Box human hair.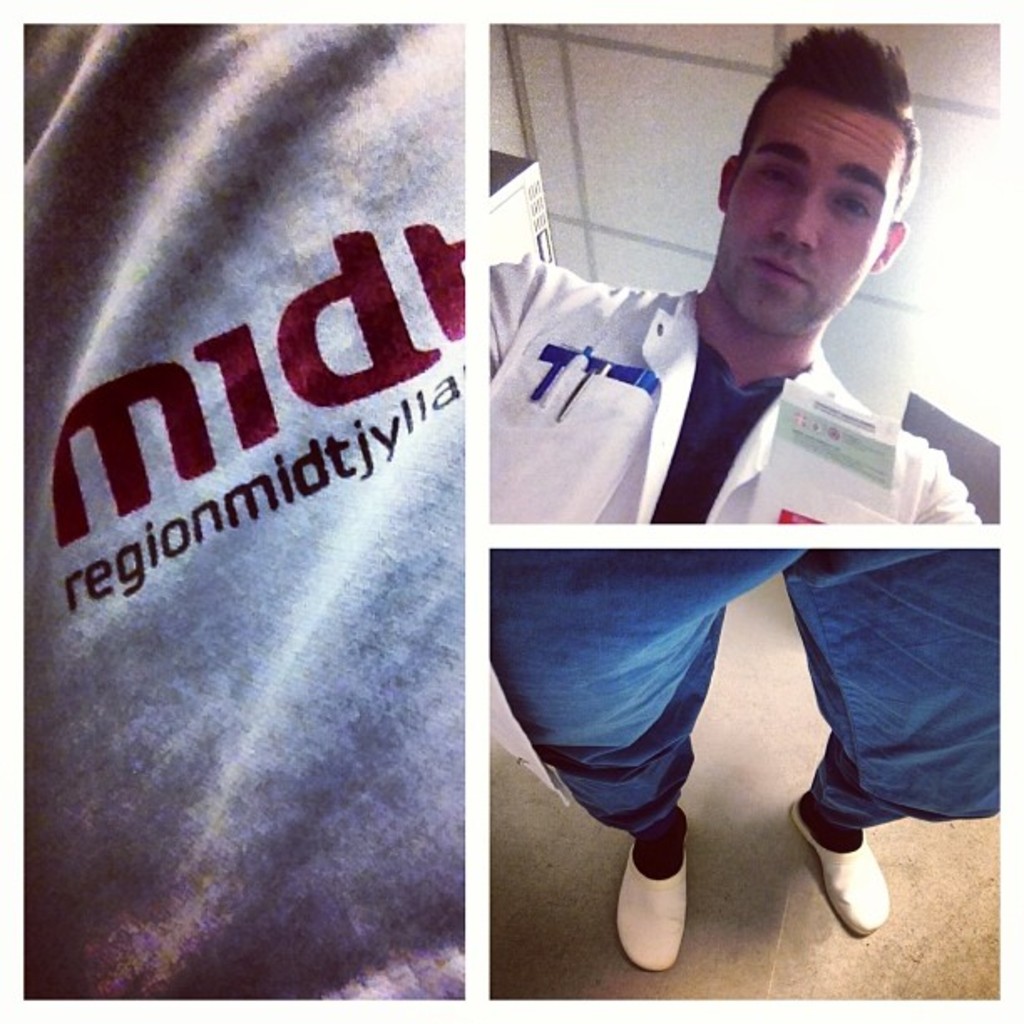
locate(738, 22, 919, 219).
